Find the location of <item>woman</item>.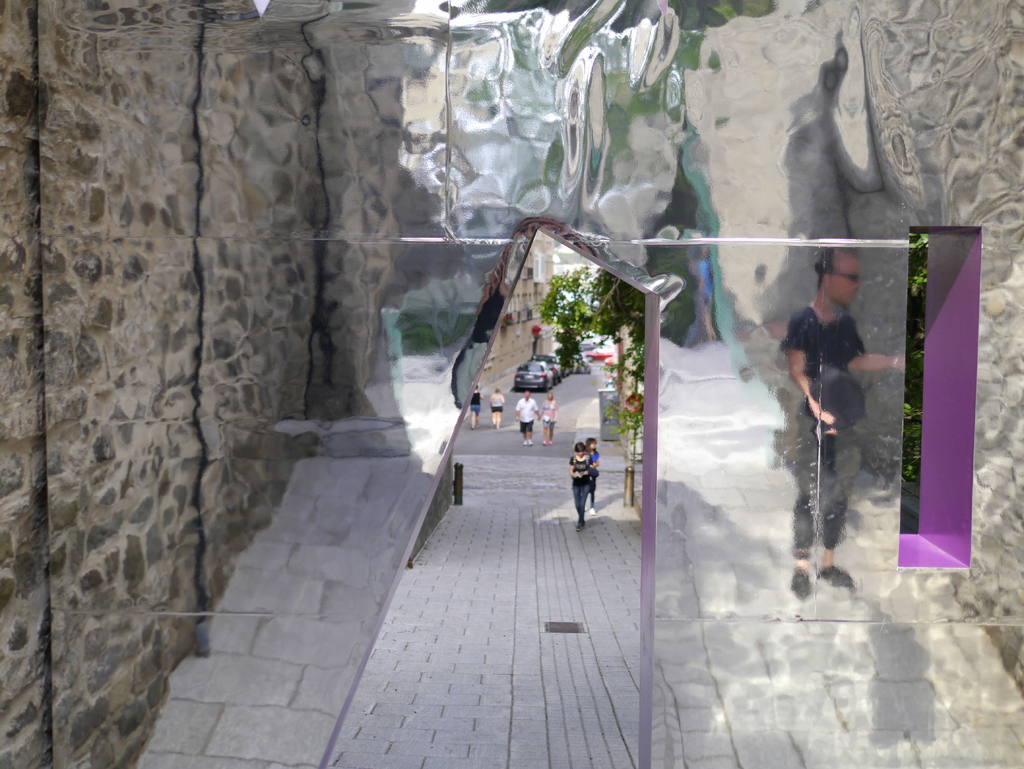
Location: (x1=570, y1=440, x2=593, y2=533).
